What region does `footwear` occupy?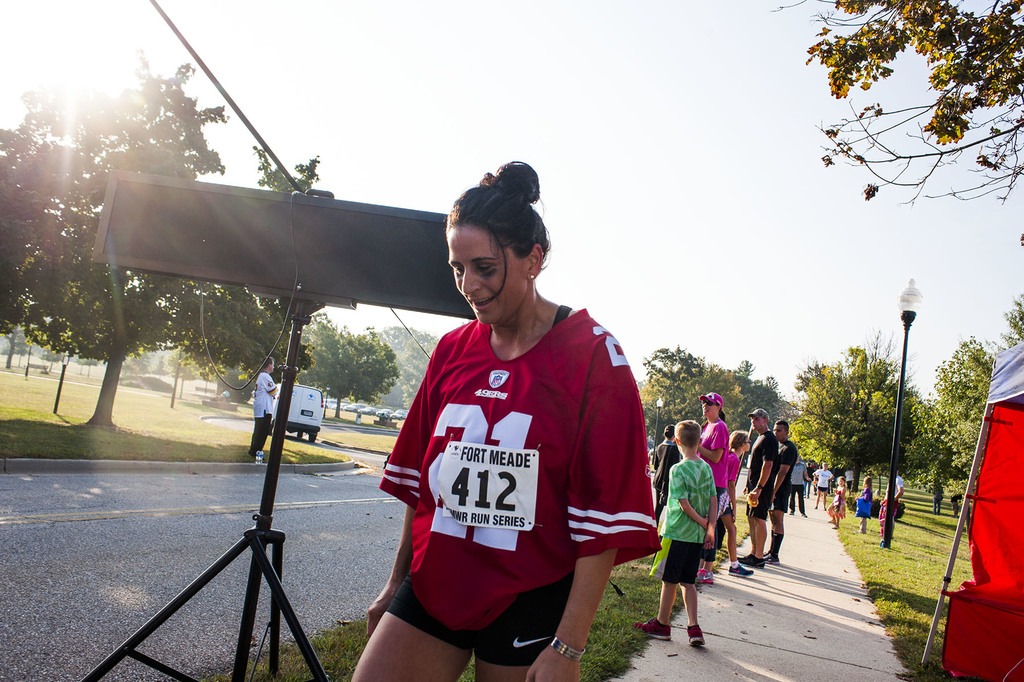
(x1=728, y1=563, x2=753, y2=578).
